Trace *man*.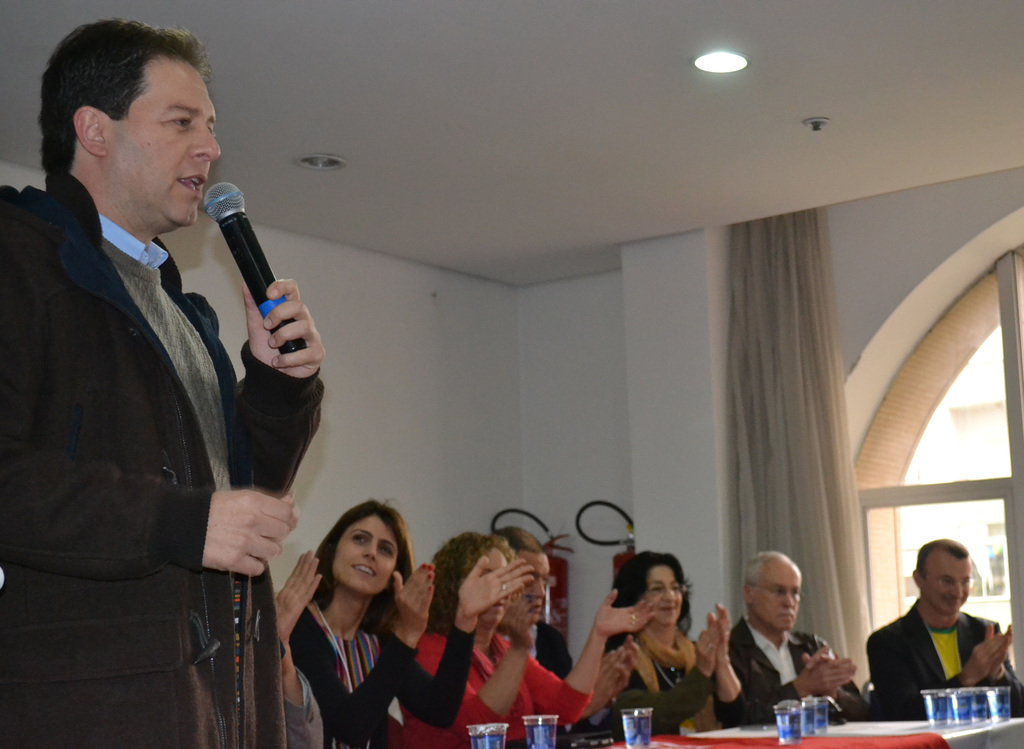
Traced to select_region(716, 550, 868, 726).
